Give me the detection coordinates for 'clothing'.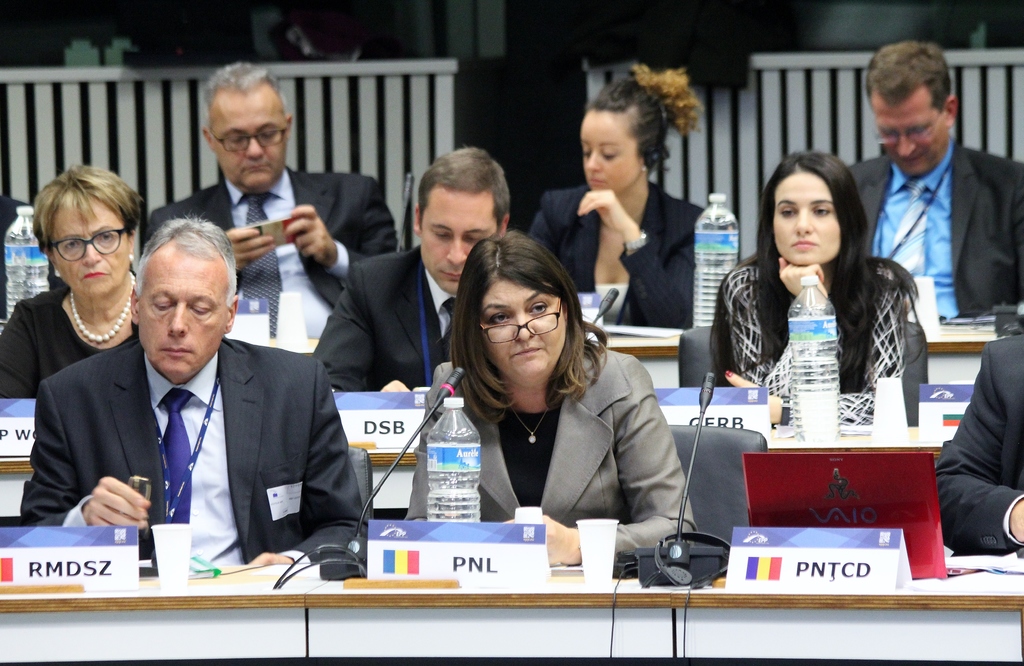
left=522, top=176, right=710, bottom=329.
